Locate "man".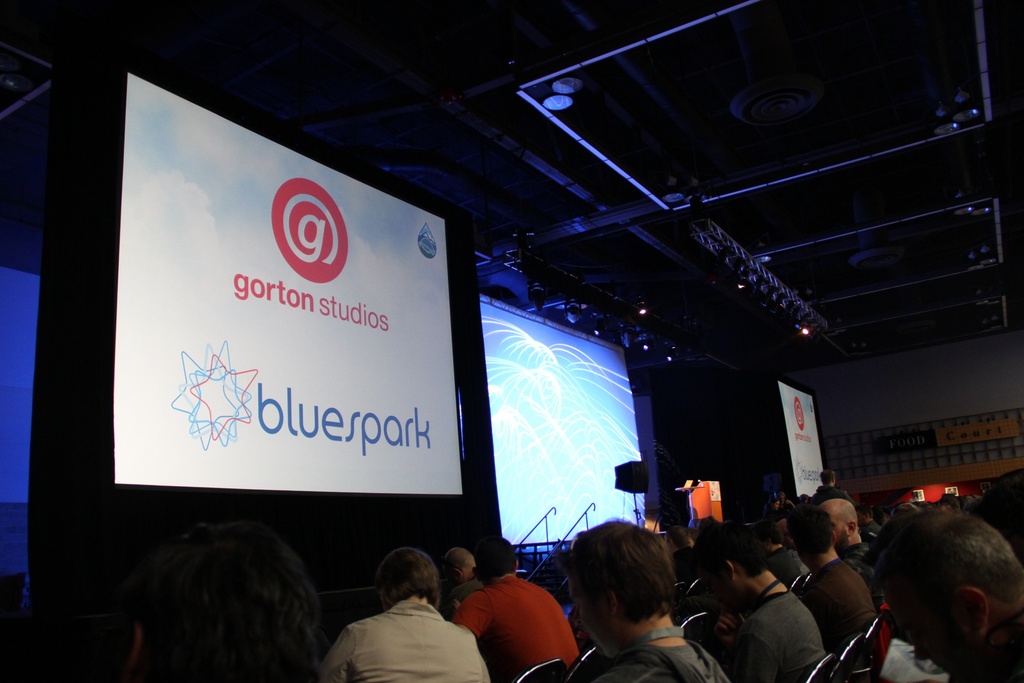
Bounding box: [left=811, top=479, right=858, bottom=514].
